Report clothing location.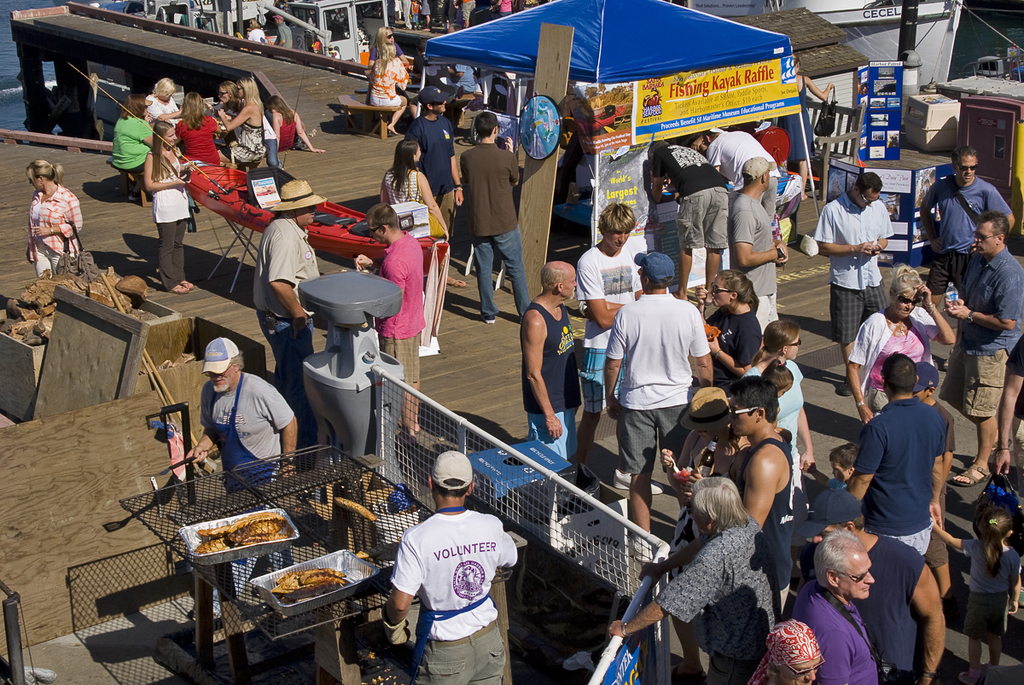
Report: [x1=729, y1=192, x2=777, y2=332].
